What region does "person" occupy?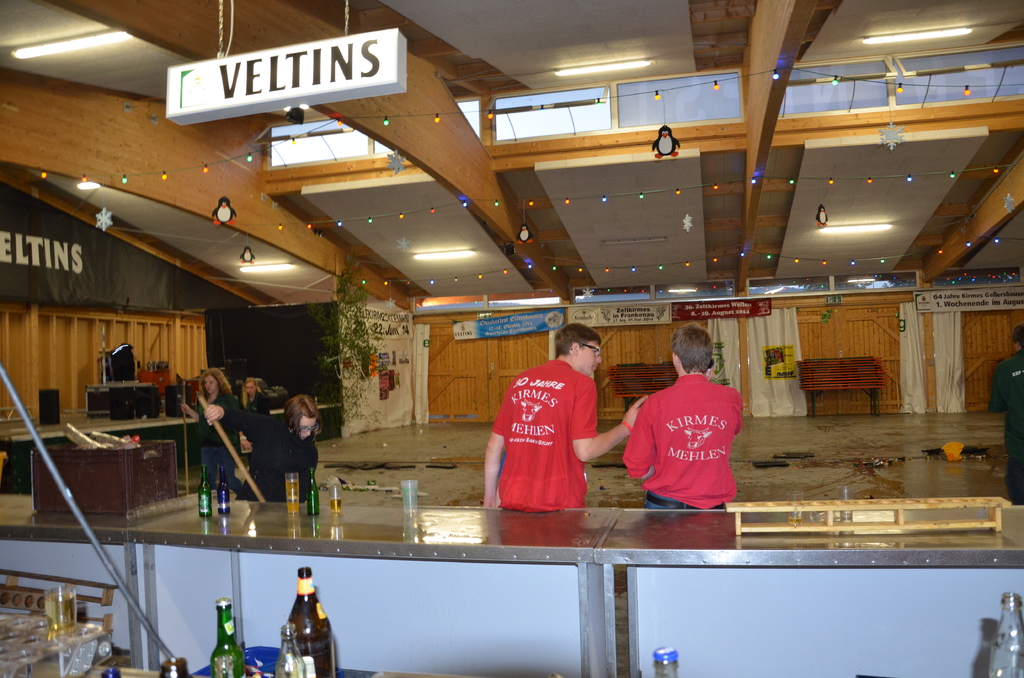
[477, 323, 650, 507].
